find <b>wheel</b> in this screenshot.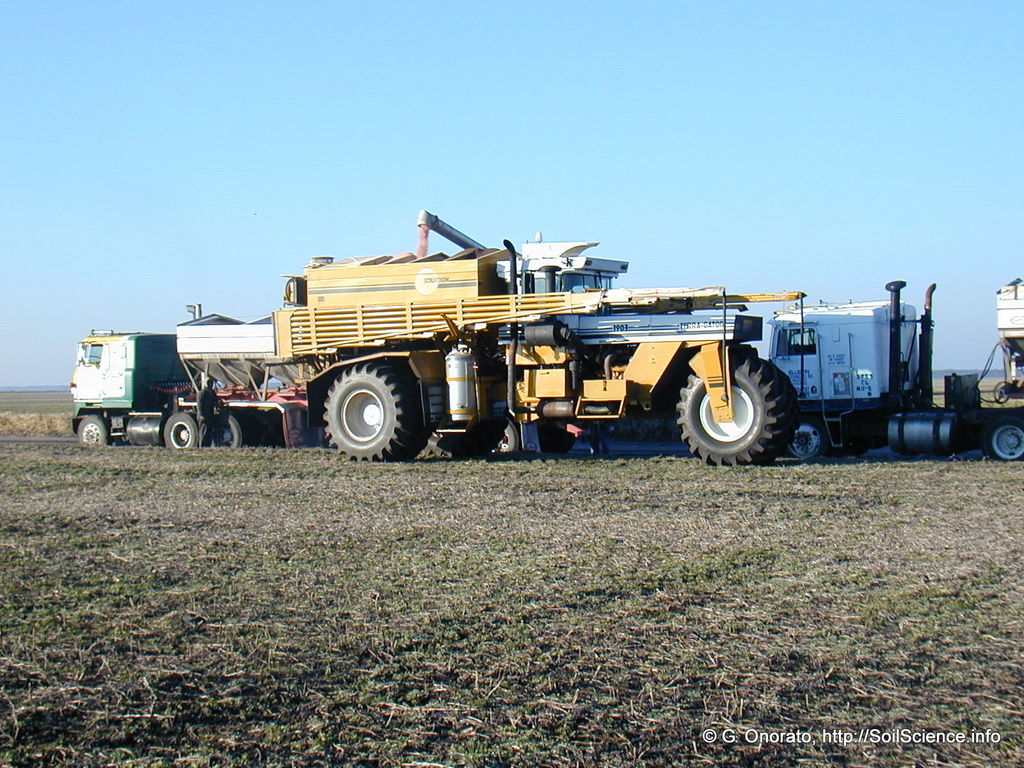
The bounding box for <b>wheel</b> is 317/364/424/464.
